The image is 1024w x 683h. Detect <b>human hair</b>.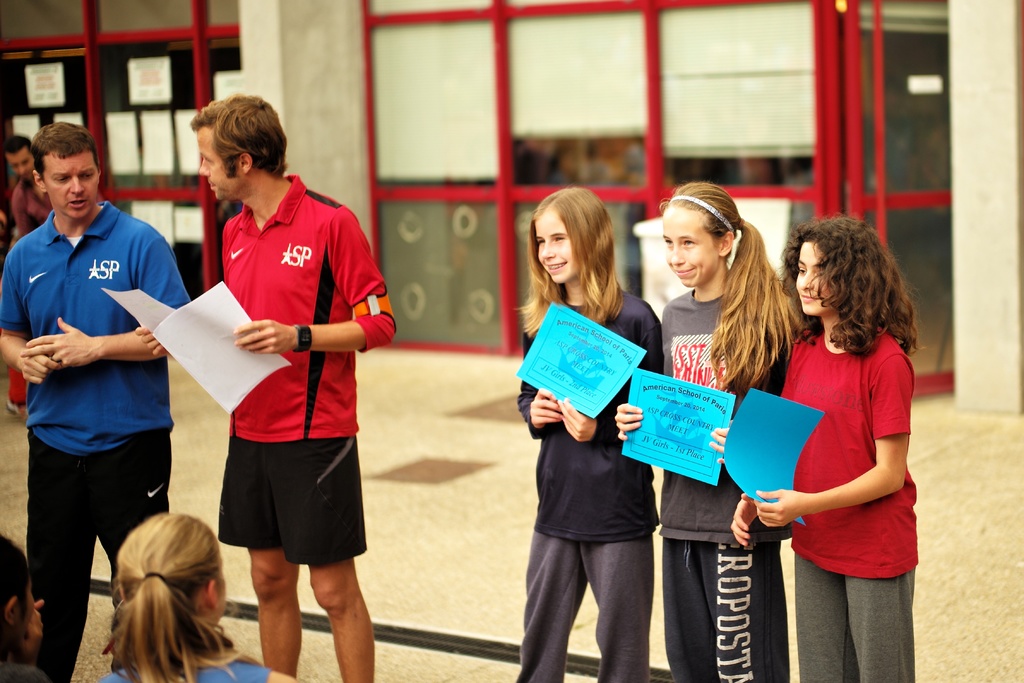
Detection: {"x1": 513, "y1": 186, "x2": 625, "y2": 342}.
